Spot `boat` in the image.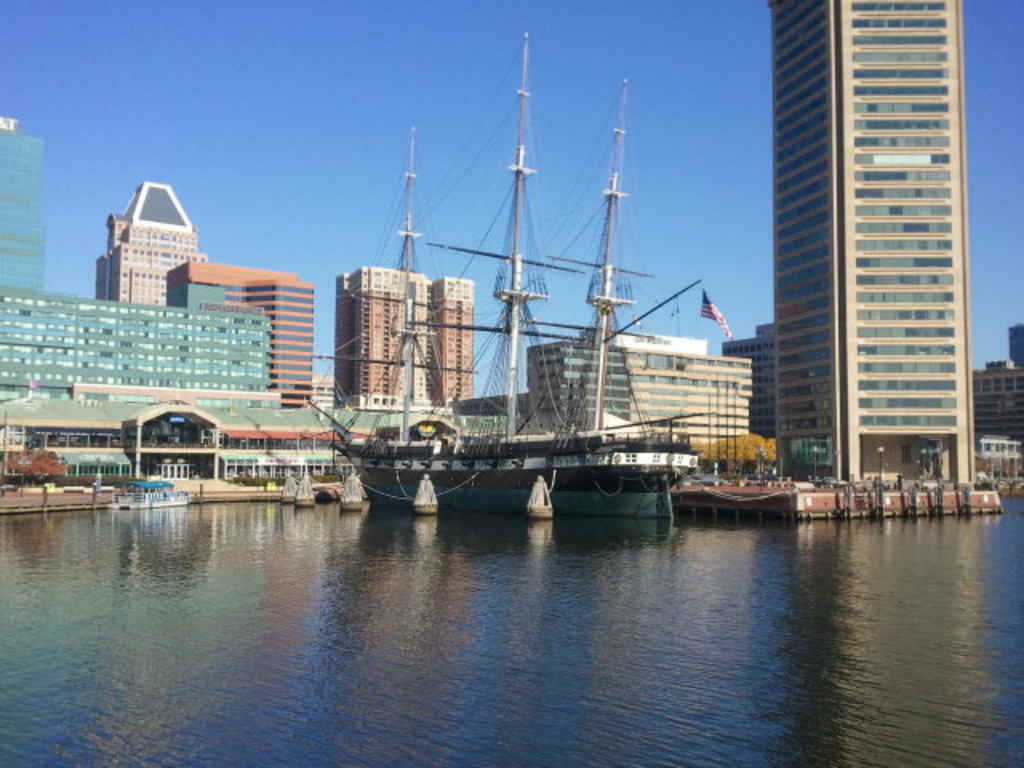
`boat` found at {"x1": 110, "y1": 474, "x2": 192, "y2": 514}.
